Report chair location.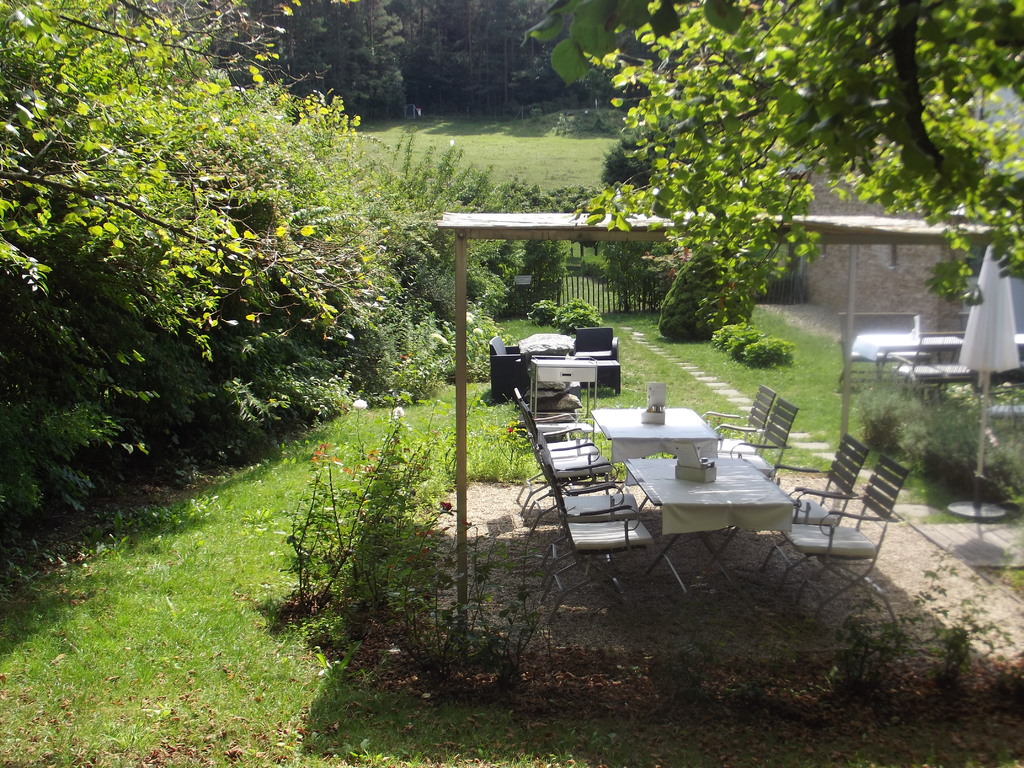
Report: [x1=947, y1=346, x2=975, y2=422].
